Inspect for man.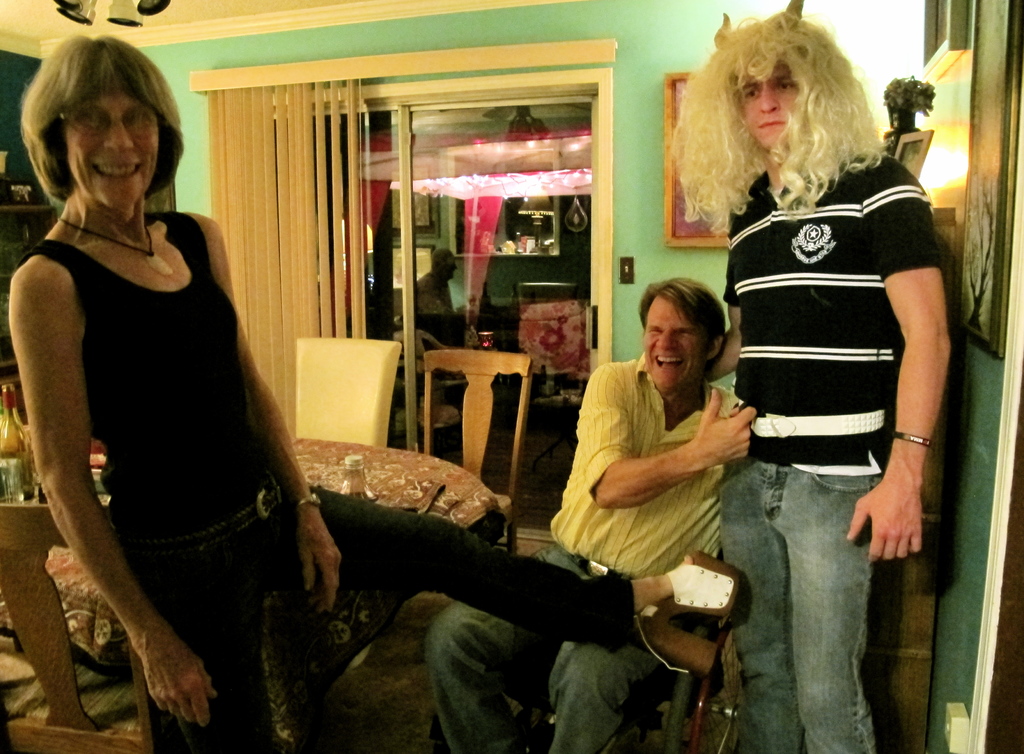
Inspection: locate(421, 275, 765, 753).
